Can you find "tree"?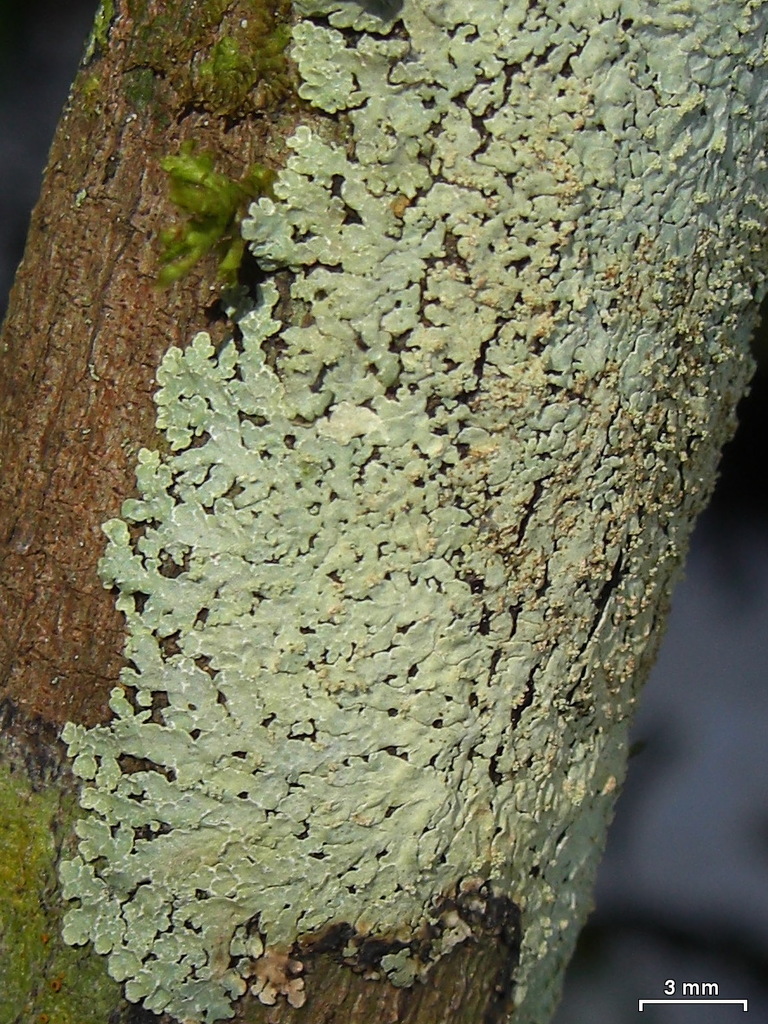
Yes, bounding box: rect(0, 0, 767, 1023).
